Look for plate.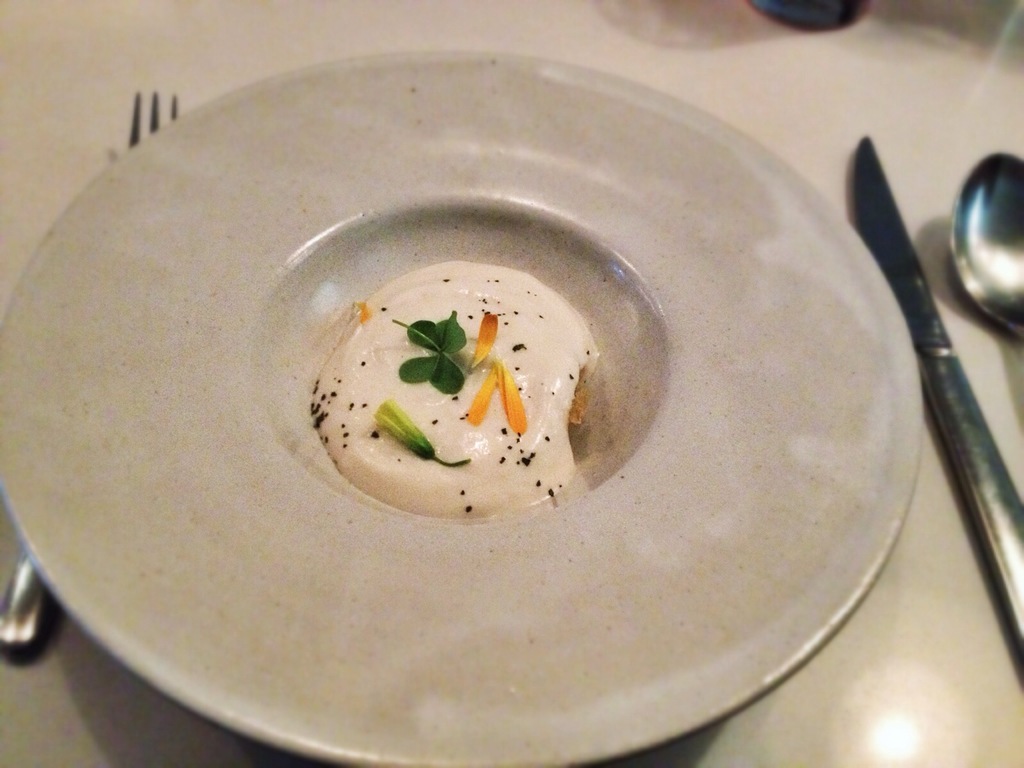
Found: box=[0, 47, 919, 767].
